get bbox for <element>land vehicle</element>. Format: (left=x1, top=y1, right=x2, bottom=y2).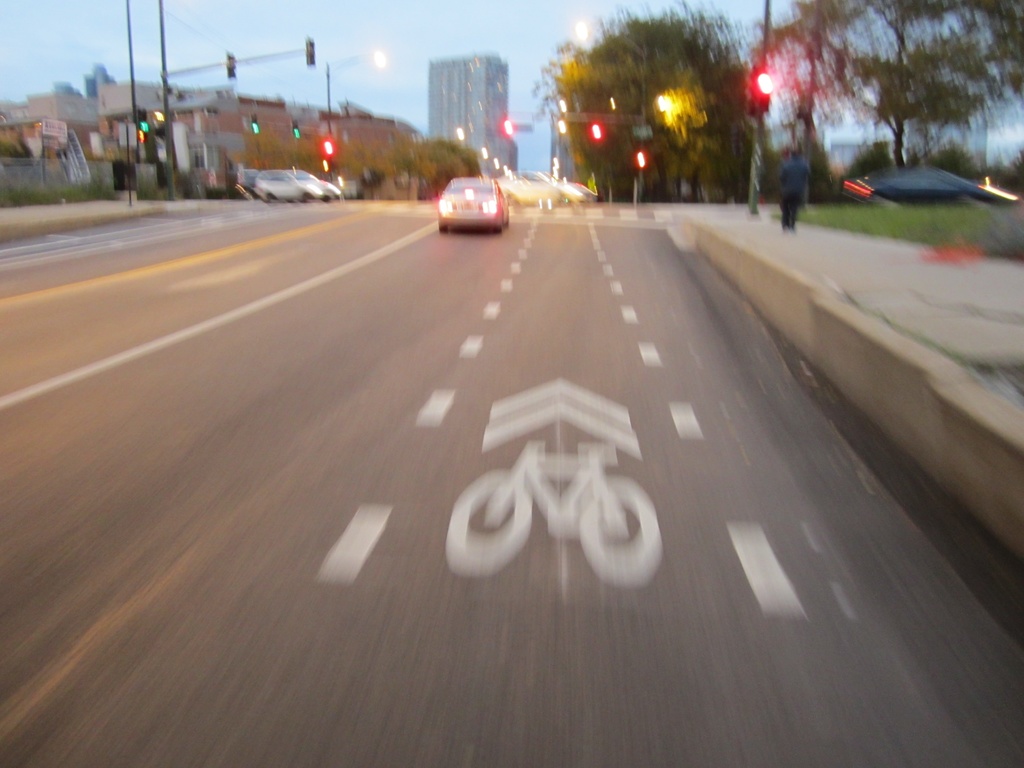
(left=492, top=172, right=594, bottom=212).
